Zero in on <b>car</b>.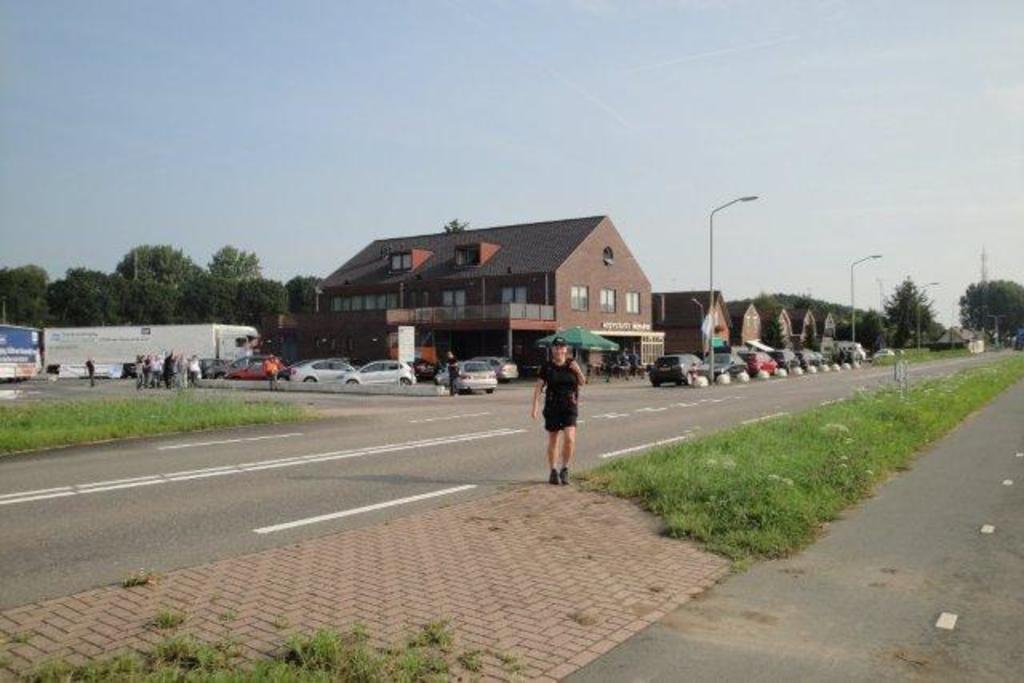
Zeroed in: 458/360/496/393.
